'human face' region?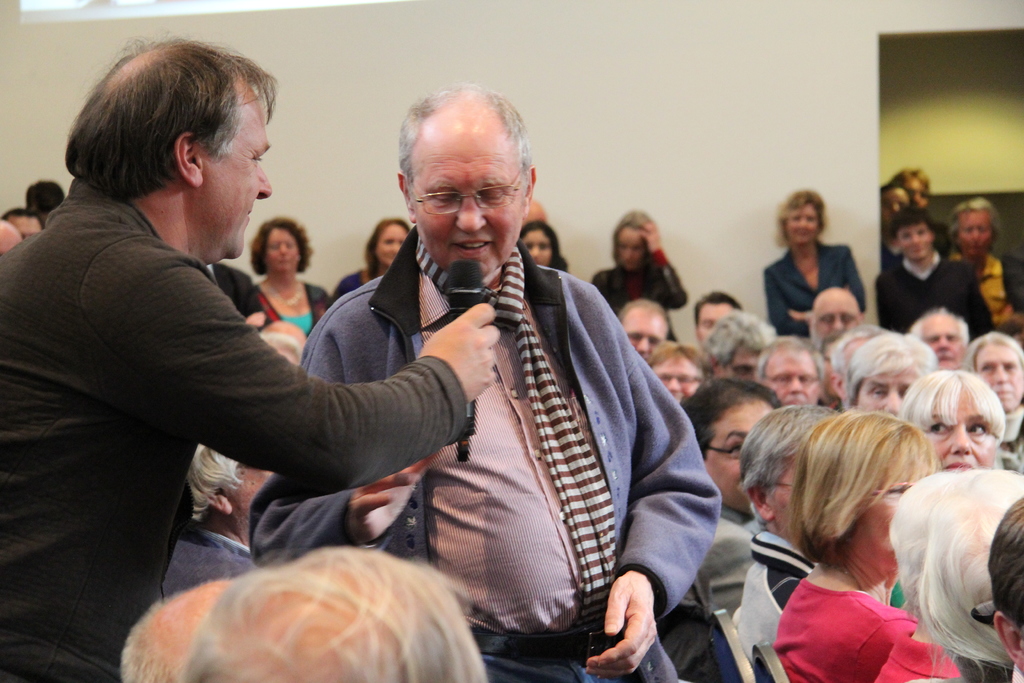
rect(698, 305, 734, 344)
